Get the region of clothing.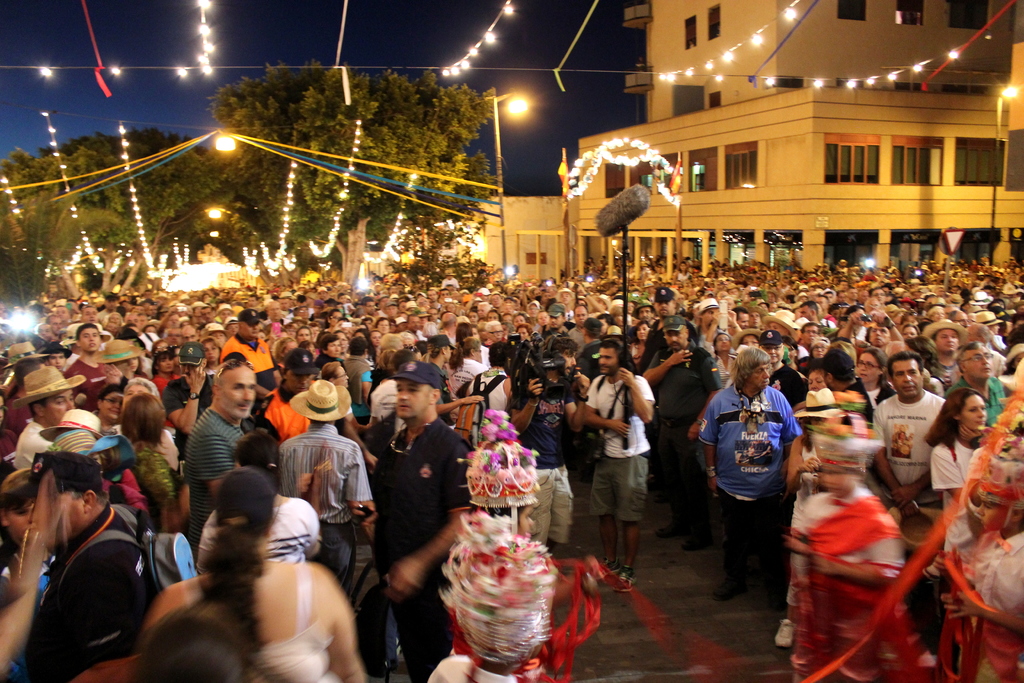
(x1=317, y1=518, x2=360, y2=593).
